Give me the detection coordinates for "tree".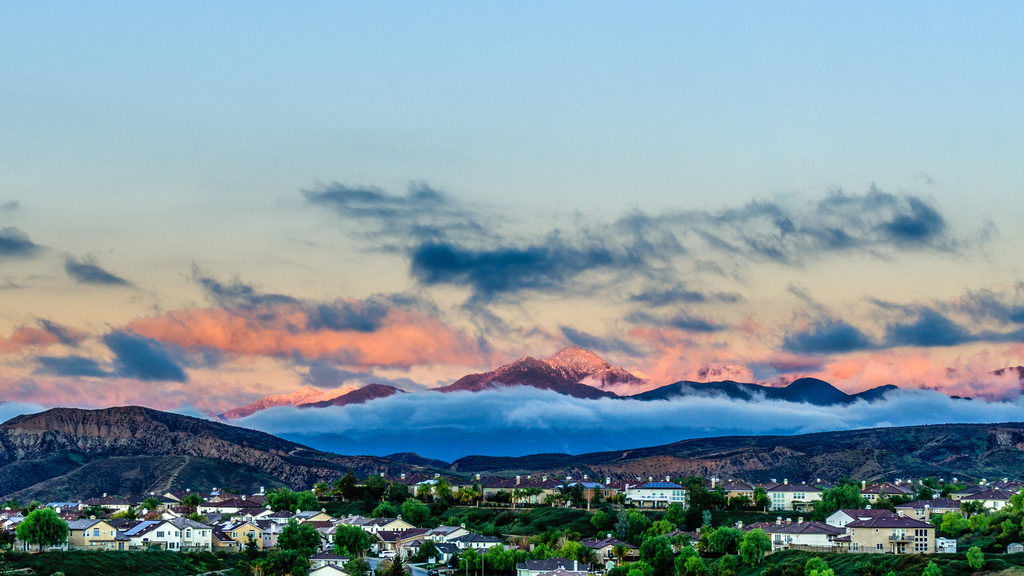
(842,488,867,511).
